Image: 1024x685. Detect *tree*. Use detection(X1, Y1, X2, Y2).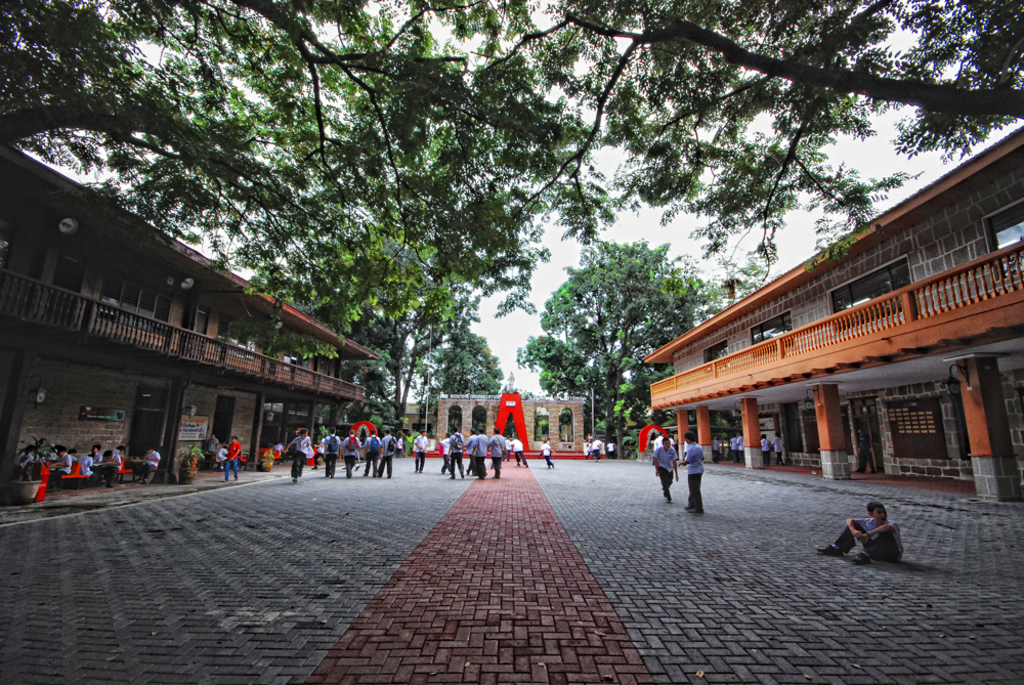
detection(416, 314, 506, 411).
